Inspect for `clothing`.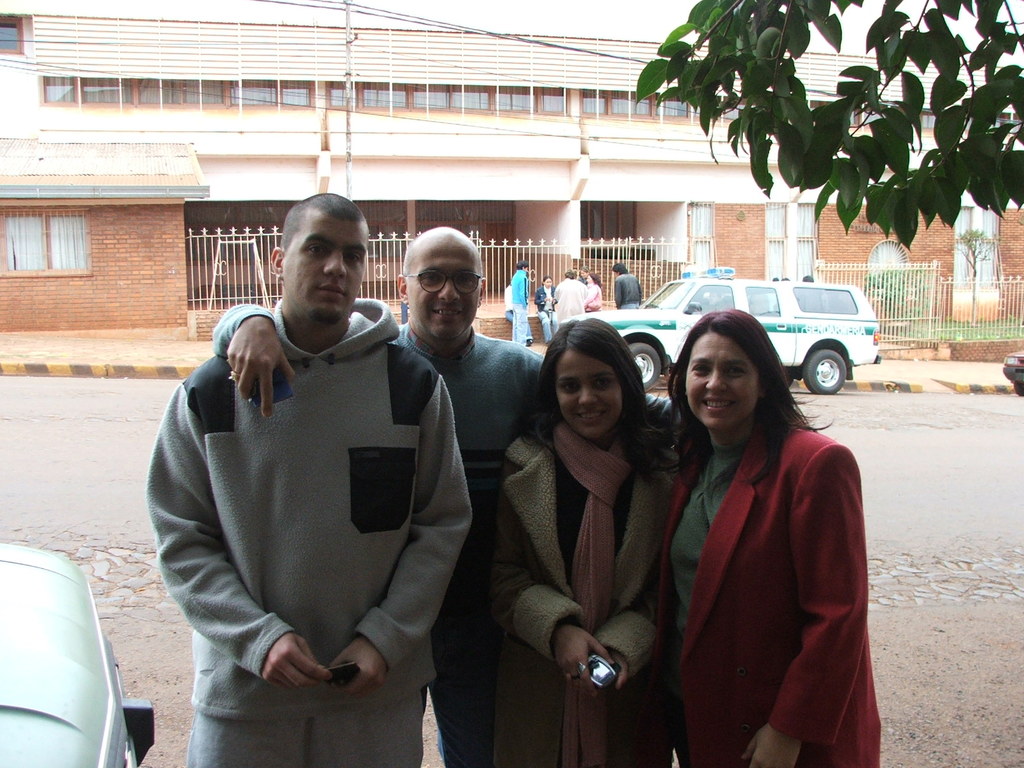
Inspection: left=584, top=282, right=604, bottom=307.
